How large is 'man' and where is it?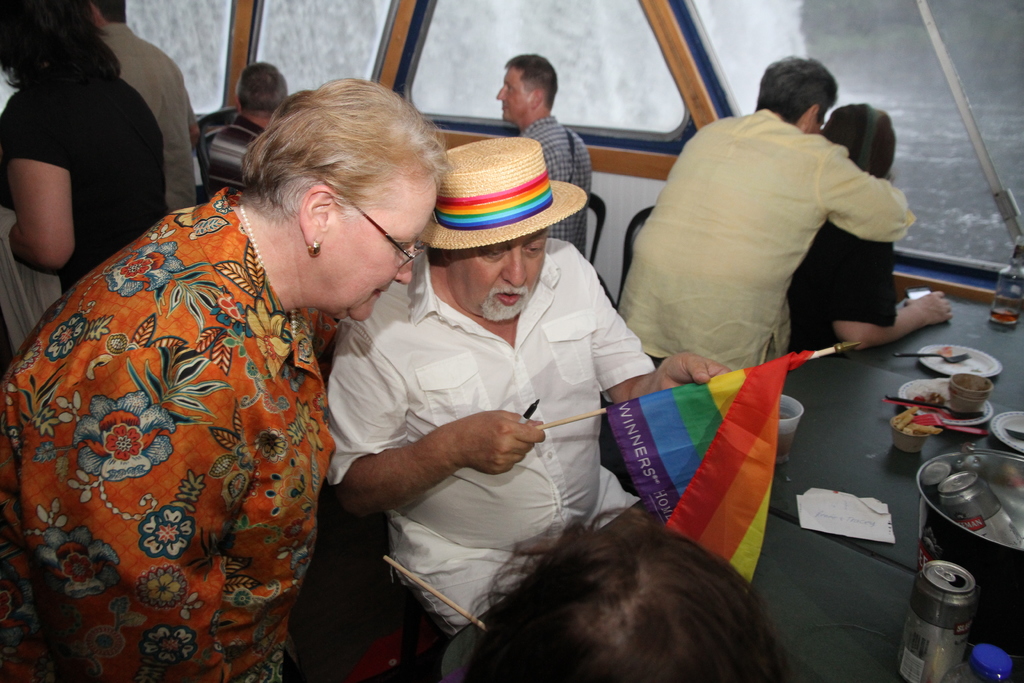
Bounding box: {"left": 322, "top": 135, "right": 733, "bottom": 637}.
